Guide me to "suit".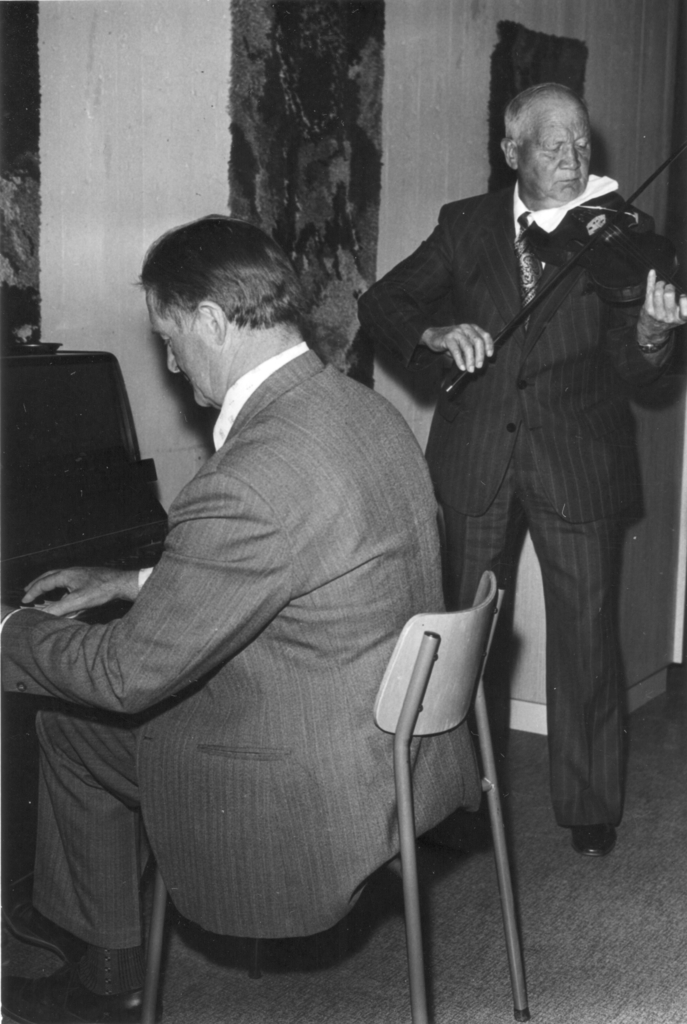
Guidance: bbox=[0, 344, 485, 949].
